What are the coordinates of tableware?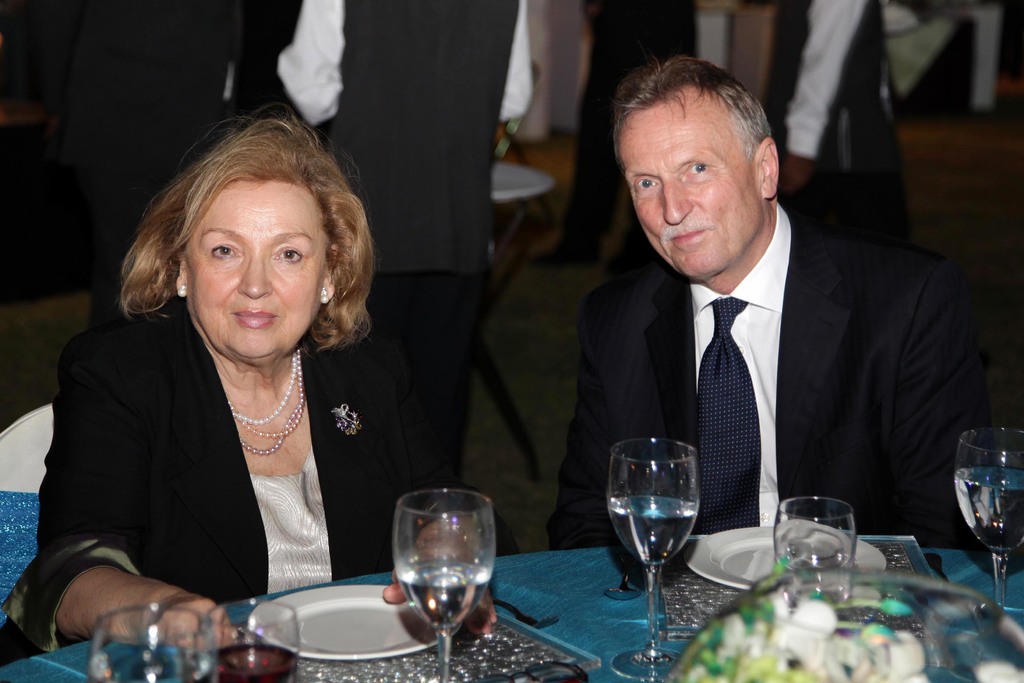
<bbox>685, 523, 888, 593</bbox>.
